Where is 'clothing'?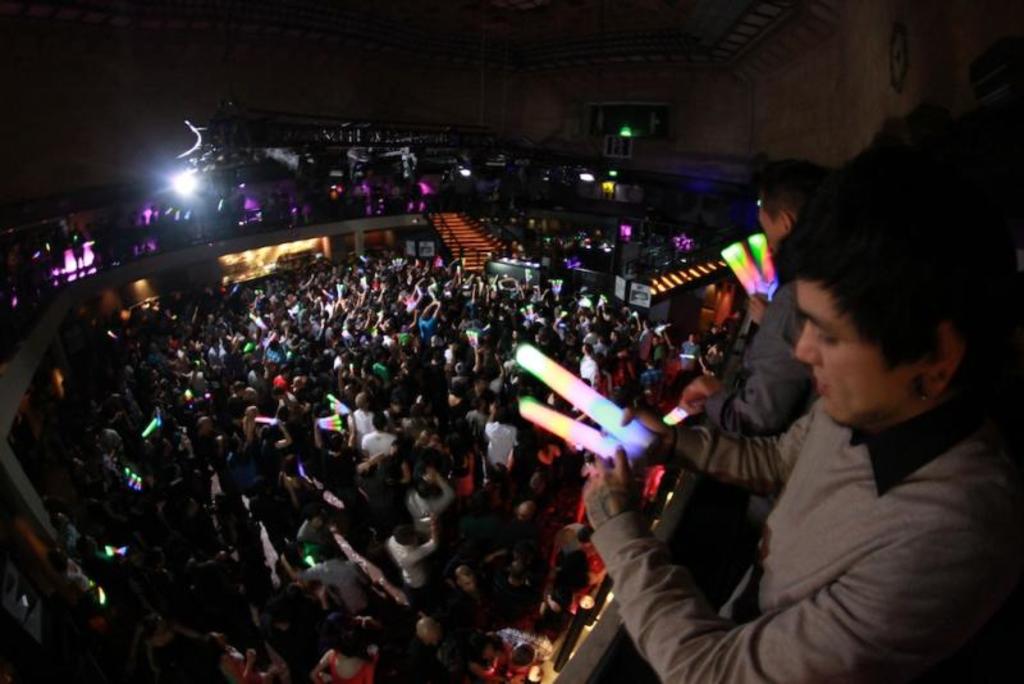
415,319,436,341.
